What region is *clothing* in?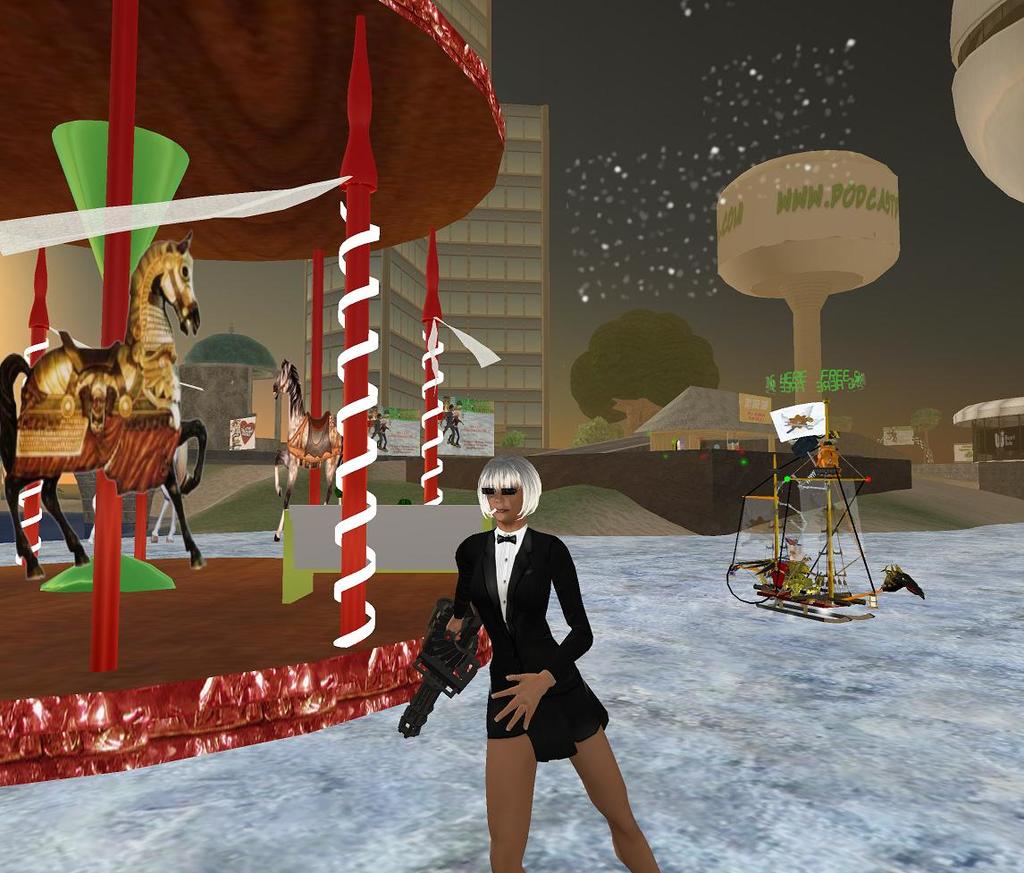
rect(374, 412, 395, 447).
